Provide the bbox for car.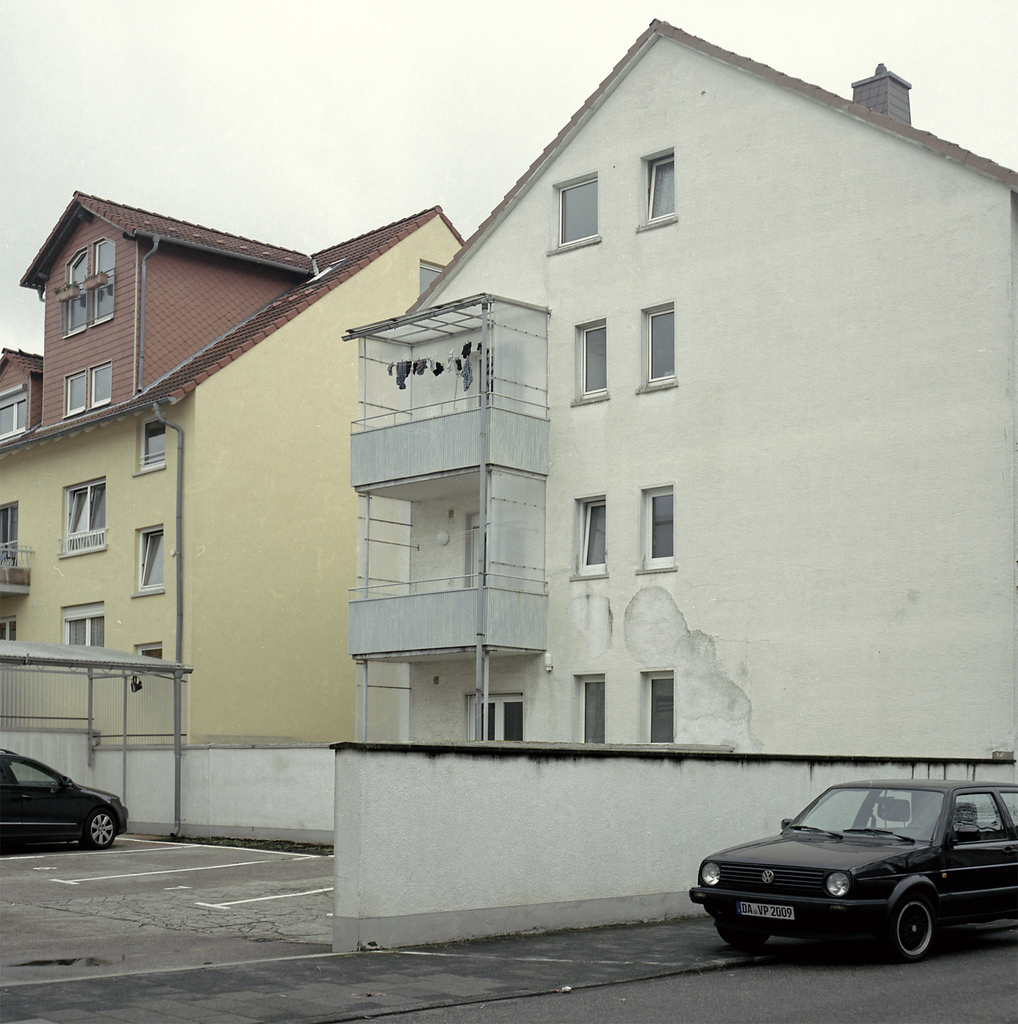
[0,742,127,851].
